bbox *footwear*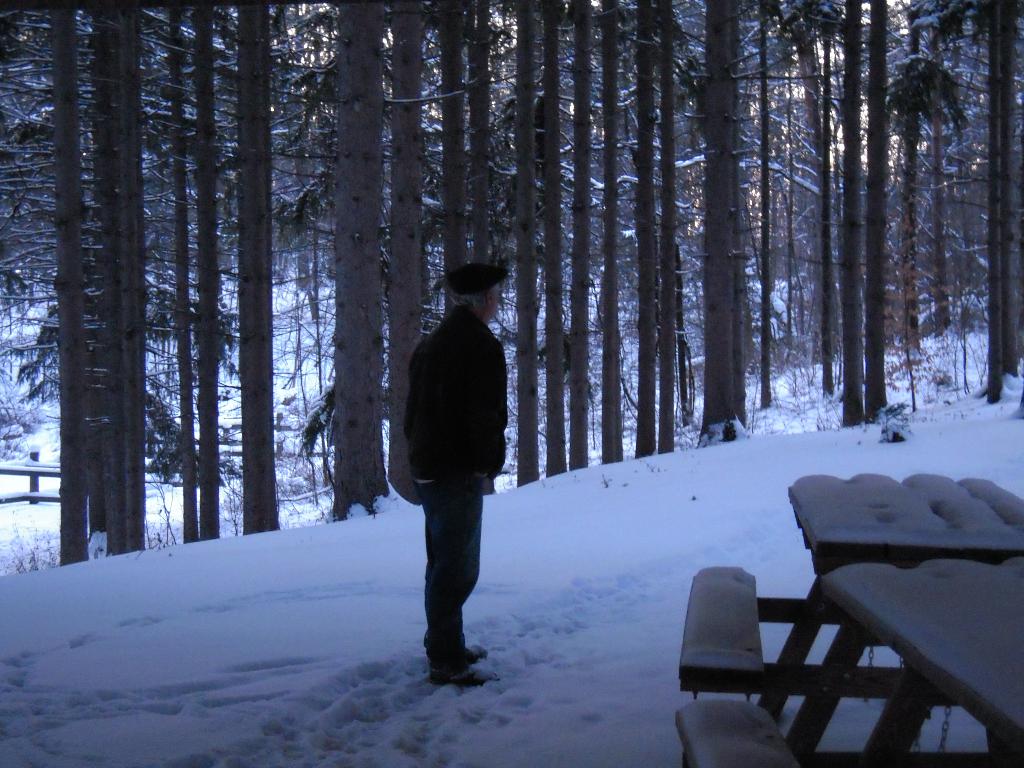
bbox=[432, 667, 492, 682]
